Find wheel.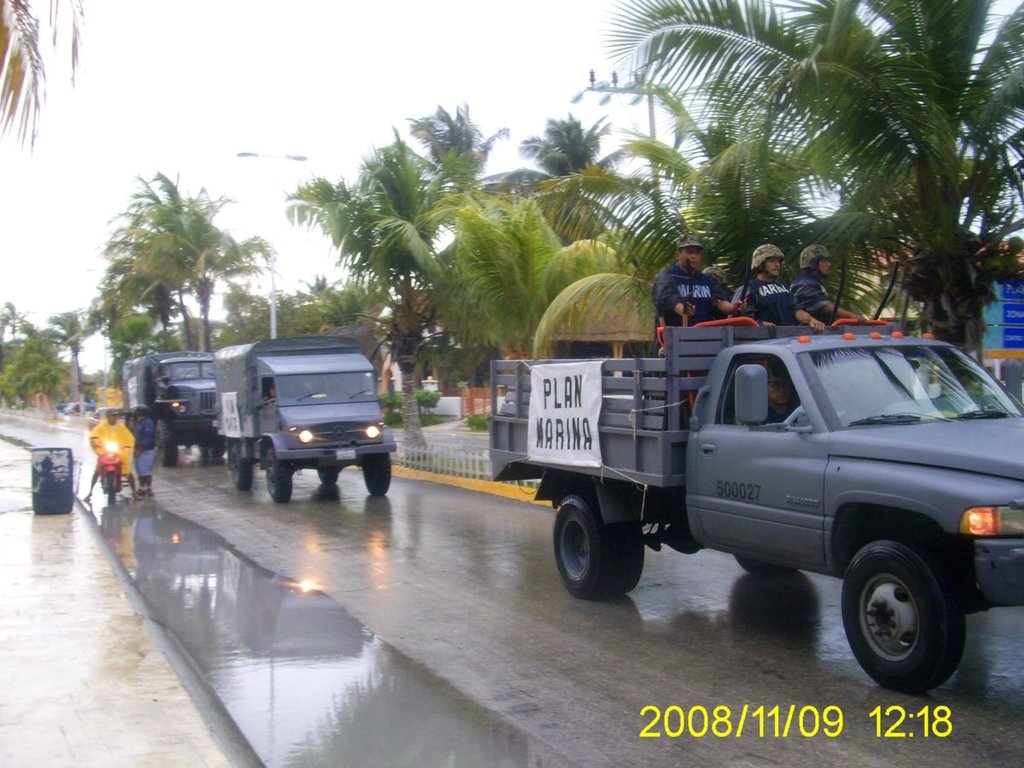
bbox(840, 541, 971, 691).
